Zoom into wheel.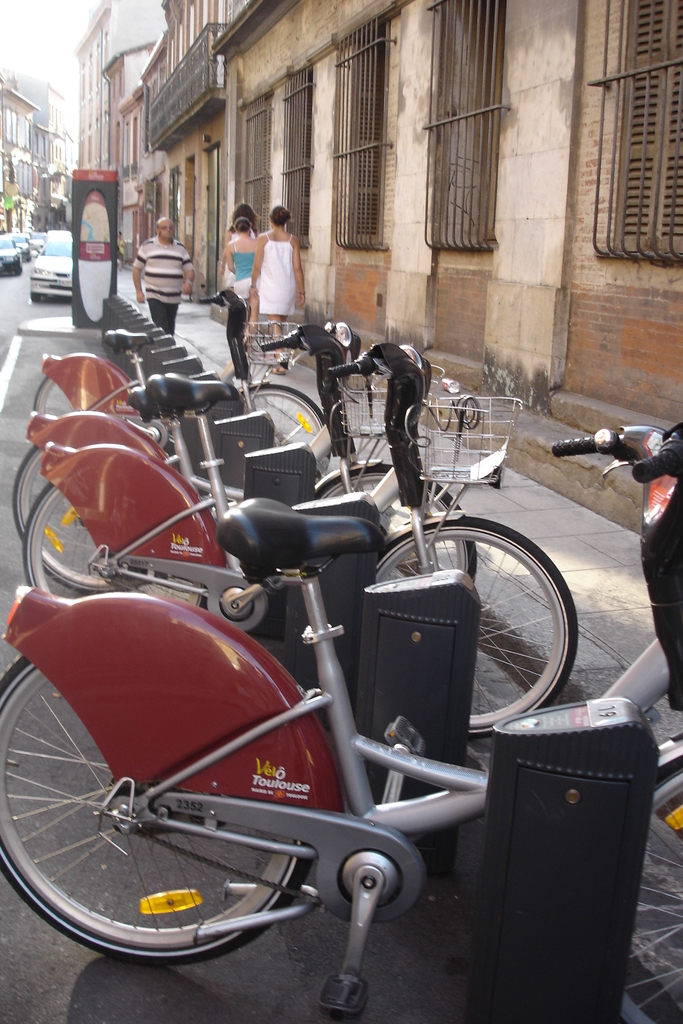
Zoom target: [x1=318, y1=452, x2=479, y2=588].
